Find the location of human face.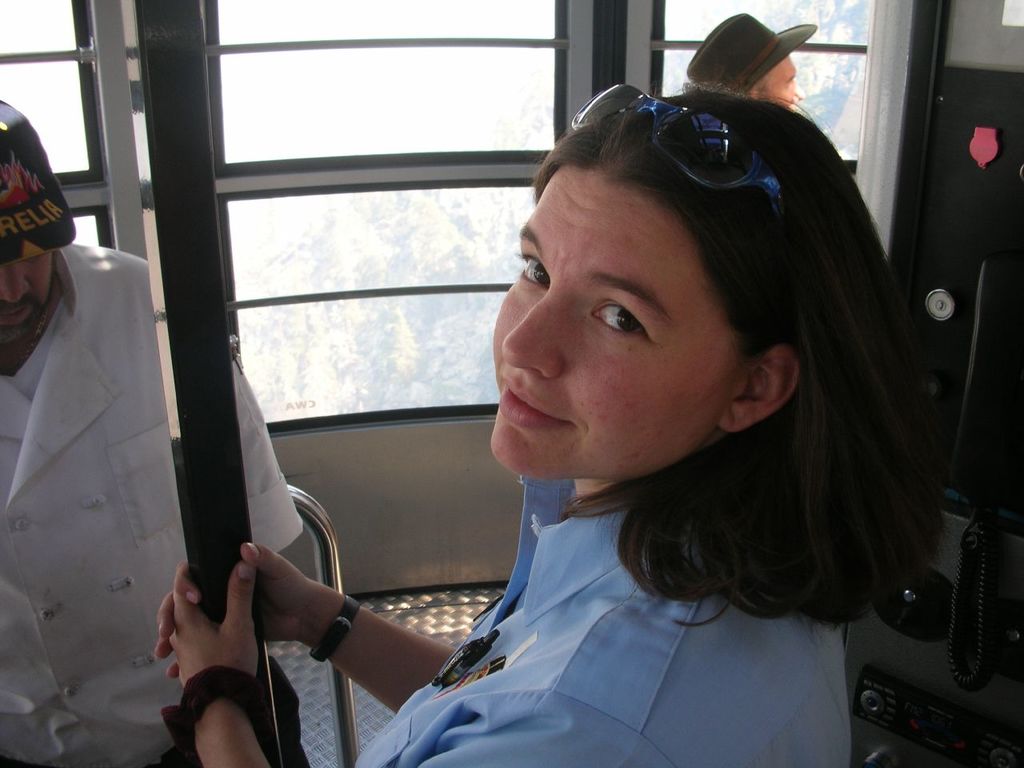
Location: {"left": 0, "top": 260, "right": 53, "bottom": 338}.
